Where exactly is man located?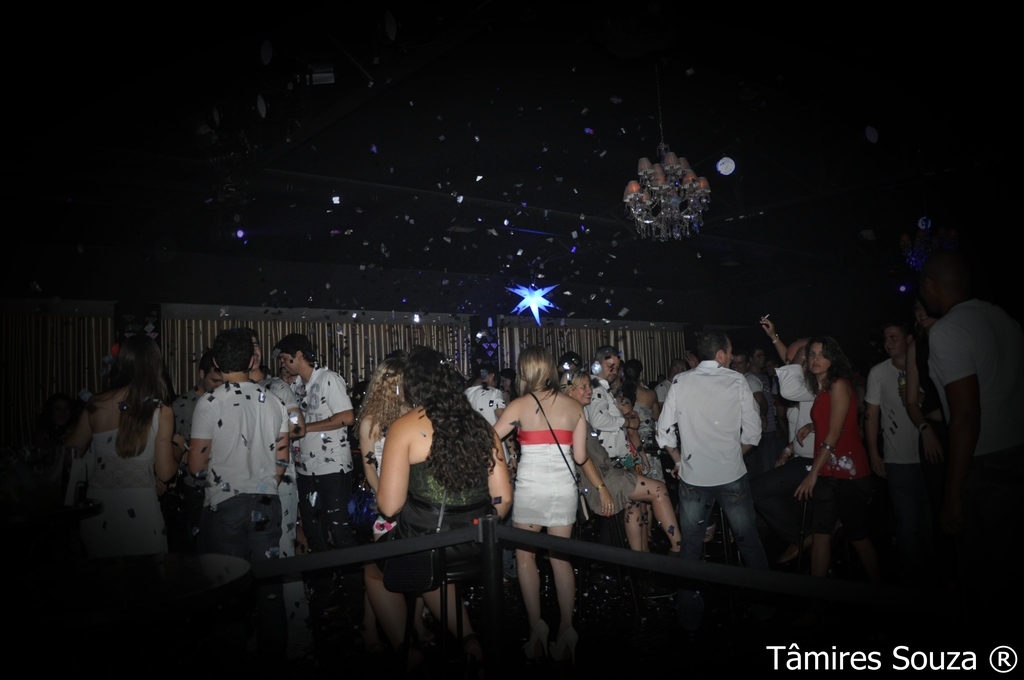
Its bounding box is pyautogui.locateOnScreen(650, 330, 775, 624).
